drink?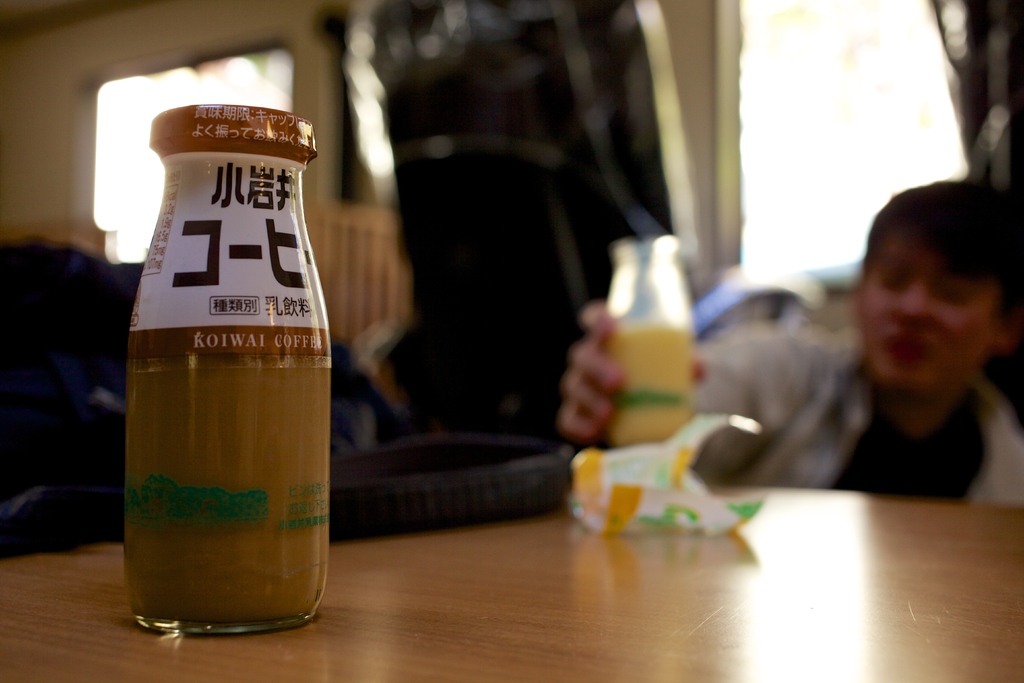
609/327/695/448
